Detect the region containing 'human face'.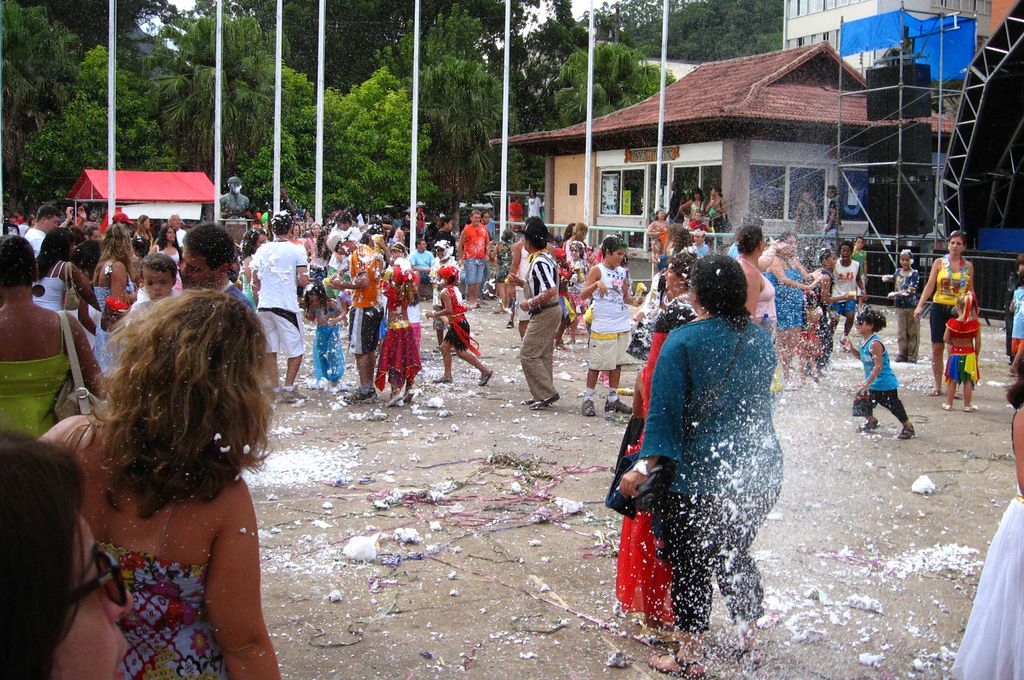
BBox(611, 247, 622, 266).
